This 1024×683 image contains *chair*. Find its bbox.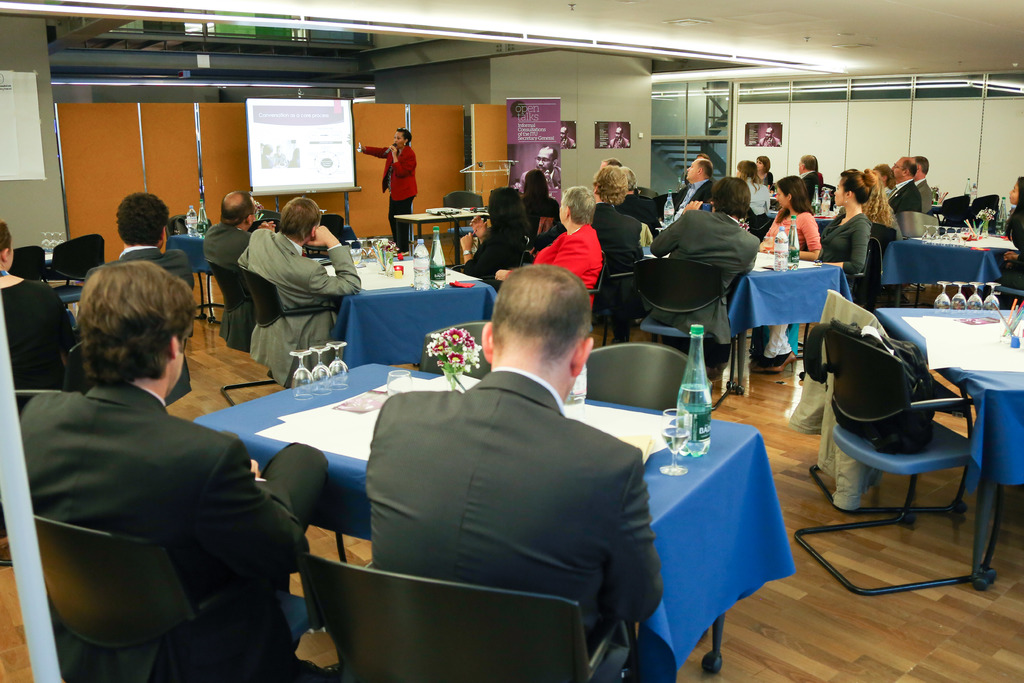
box=[575, 336, 717, 440].
